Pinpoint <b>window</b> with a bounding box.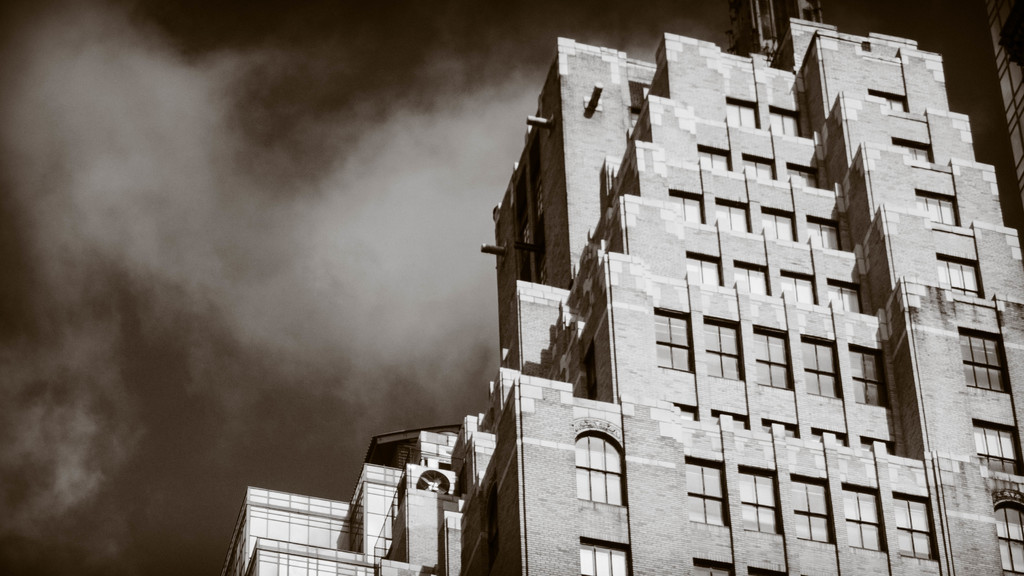
(x1=959, y1=332, x2=1011, y2=396).
